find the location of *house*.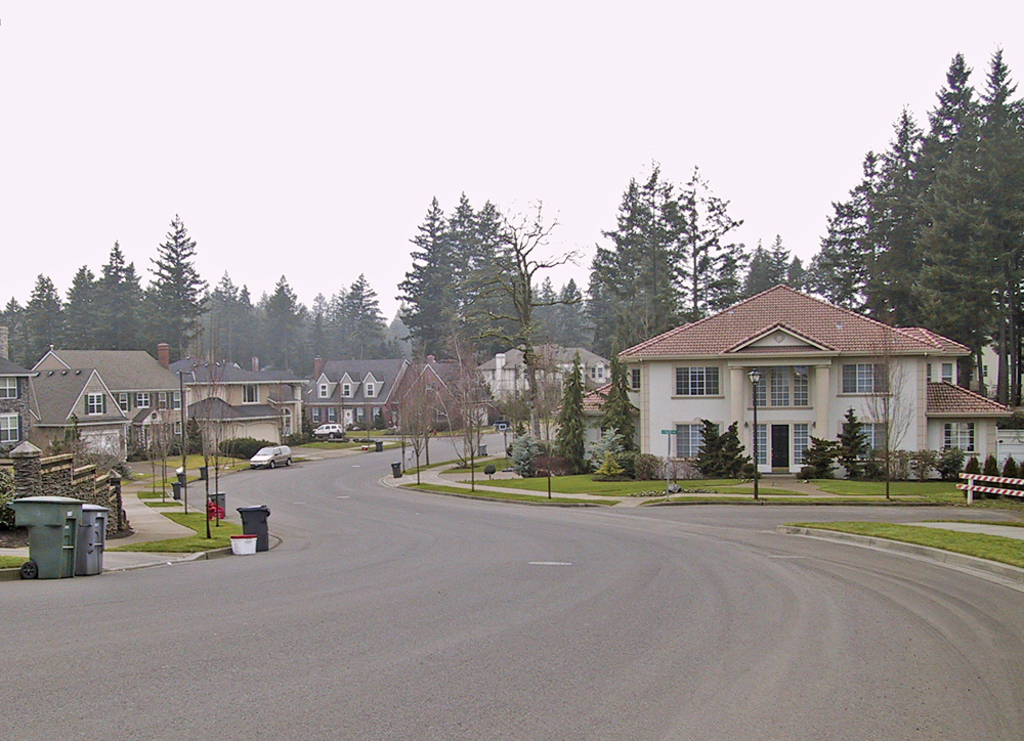
Location: [196, 354, 281, 424].
